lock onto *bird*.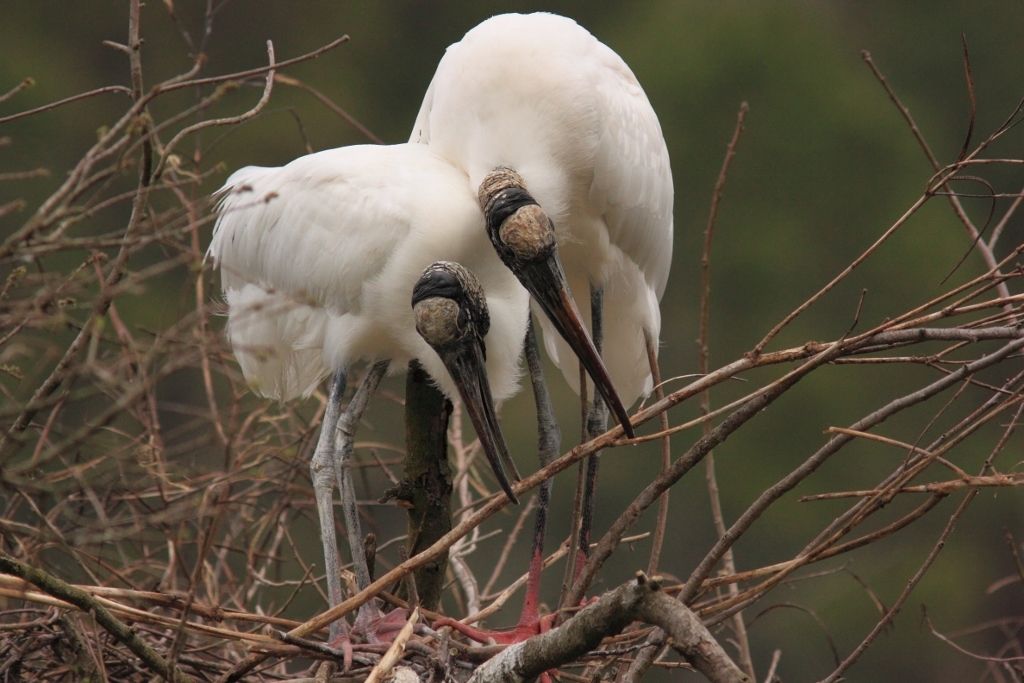
Locked: [left=405, top=11, right=675, bottom=682].
